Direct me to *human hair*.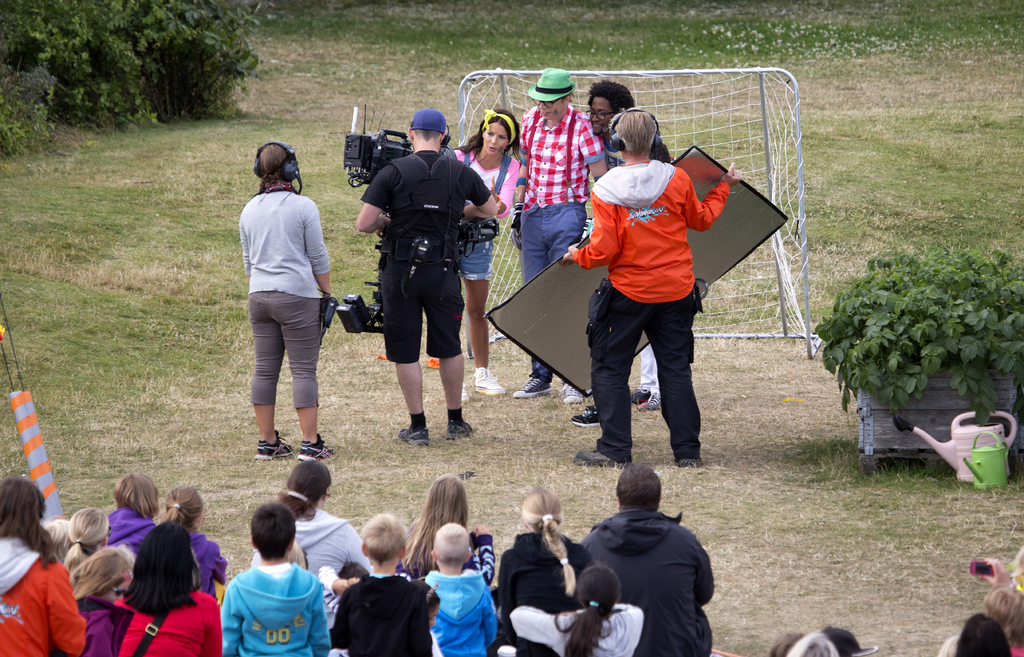
Direction: detection(159, 489, 202, 528).
